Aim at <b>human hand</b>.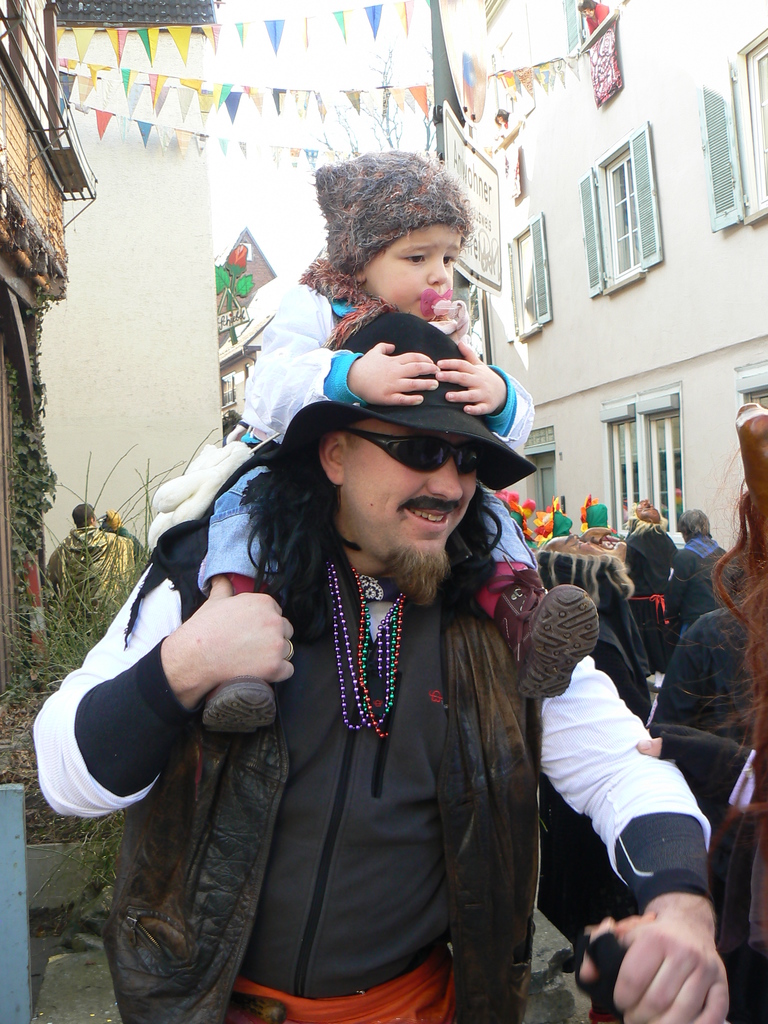
Aimed at box(435, 339, 506, 417).
